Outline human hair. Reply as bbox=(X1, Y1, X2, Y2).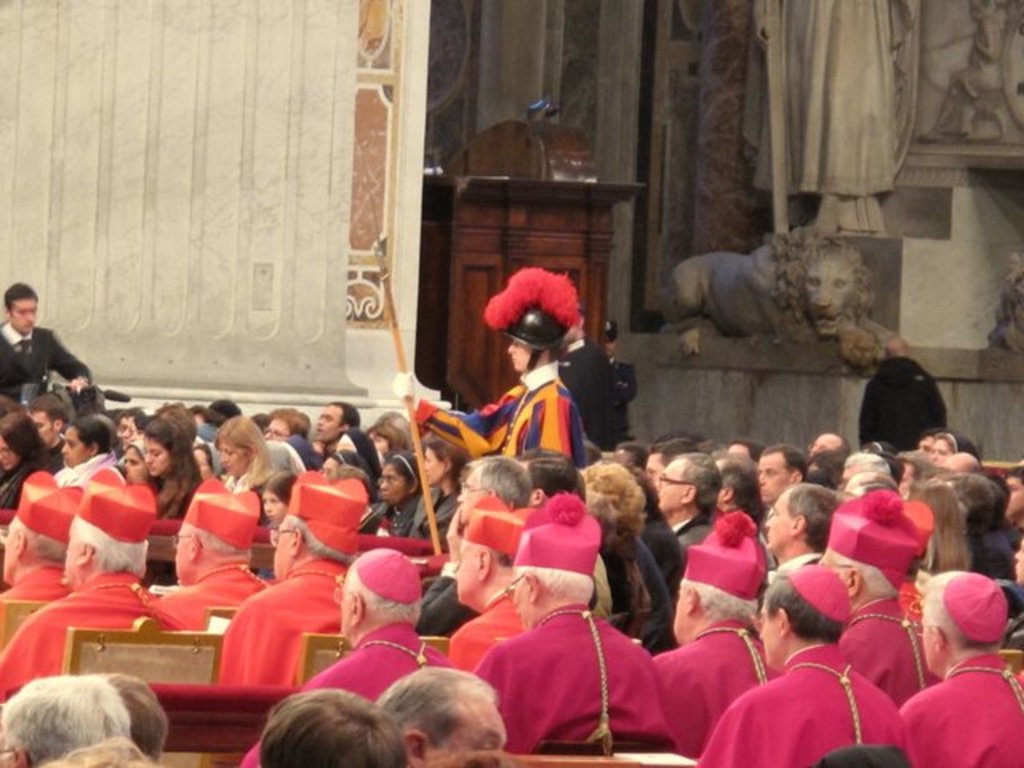
bbox=(584, 462, 650, 539).
